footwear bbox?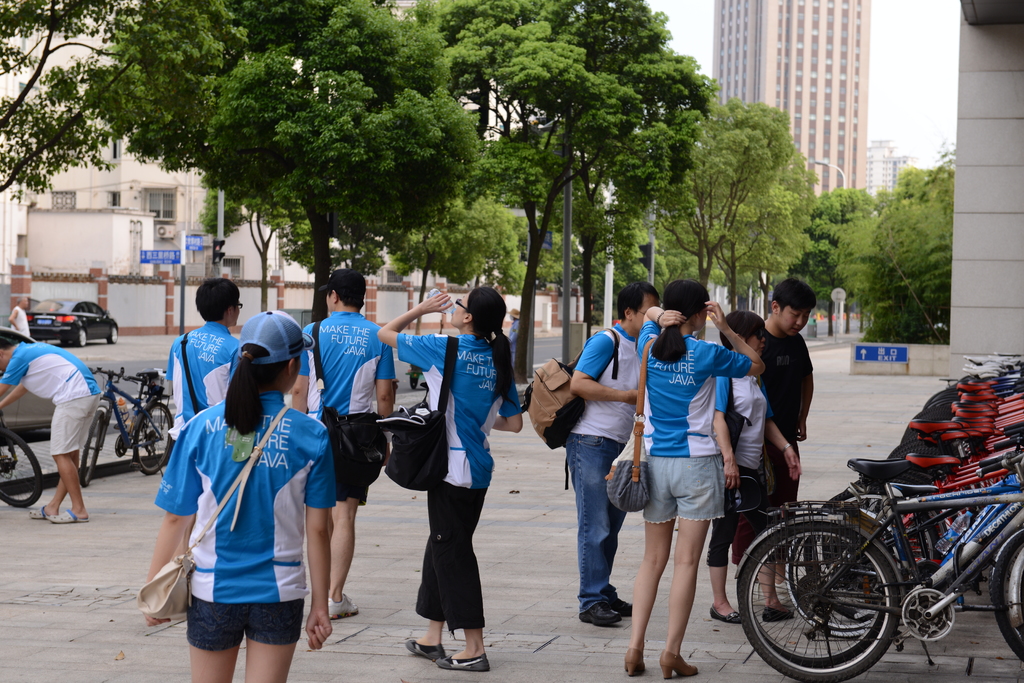
(402, 634, 445, 664)
